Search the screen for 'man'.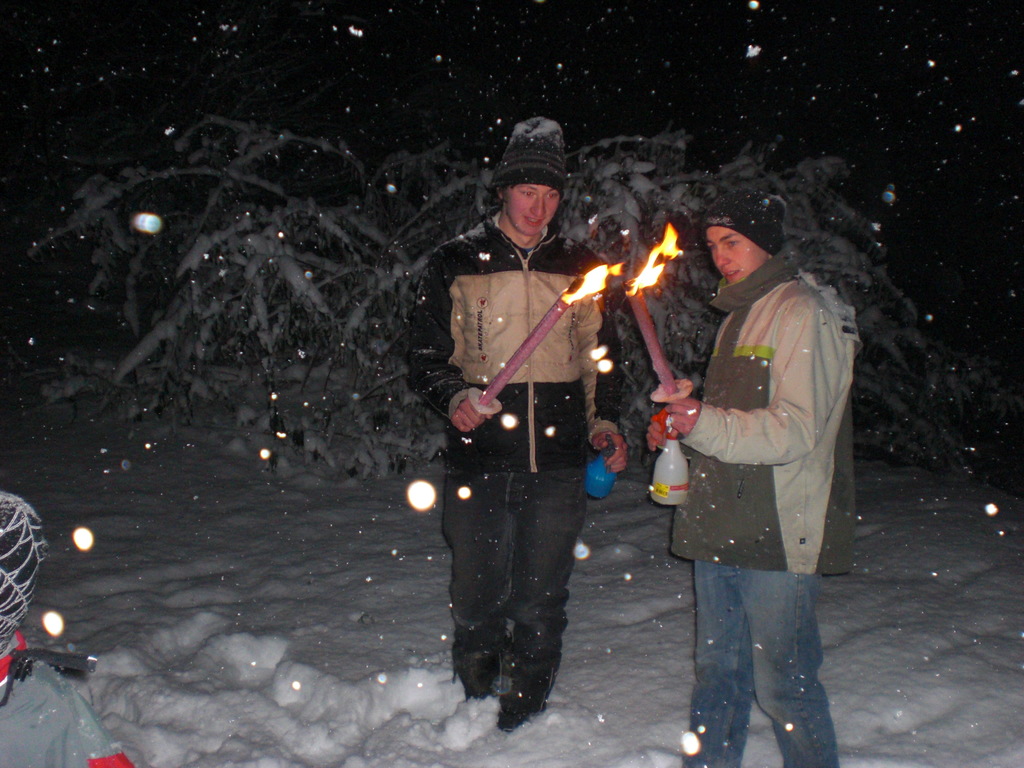
Found at left=412, top=116, right=632, bottom=737.
